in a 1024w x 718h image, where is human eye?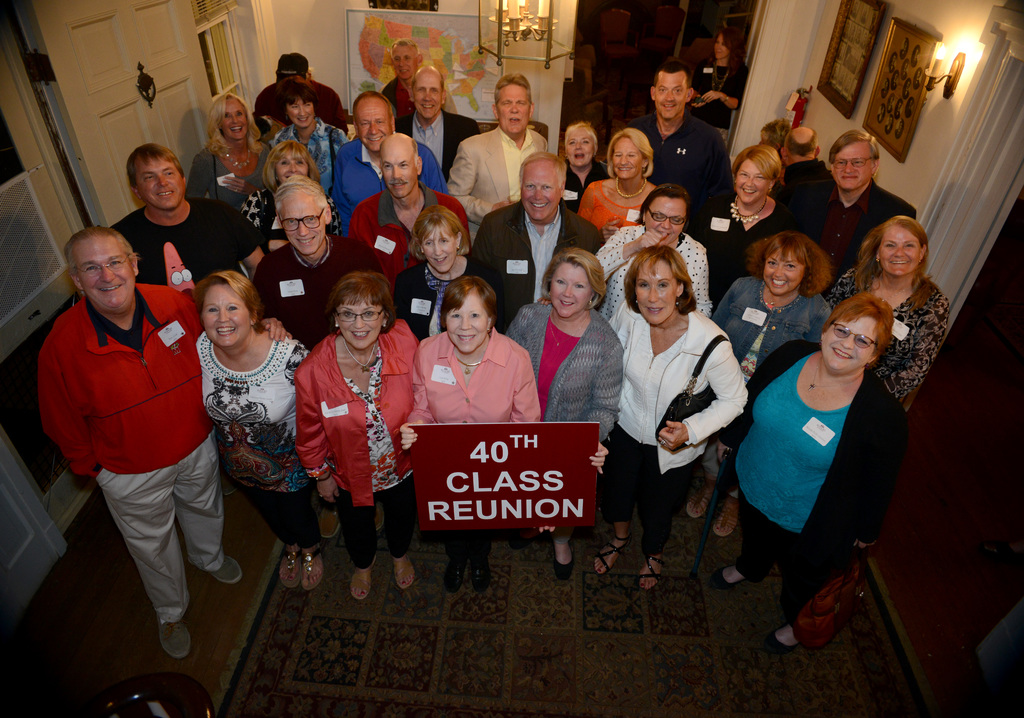
<bbox>637, 278, 651, 291</bbox>.
